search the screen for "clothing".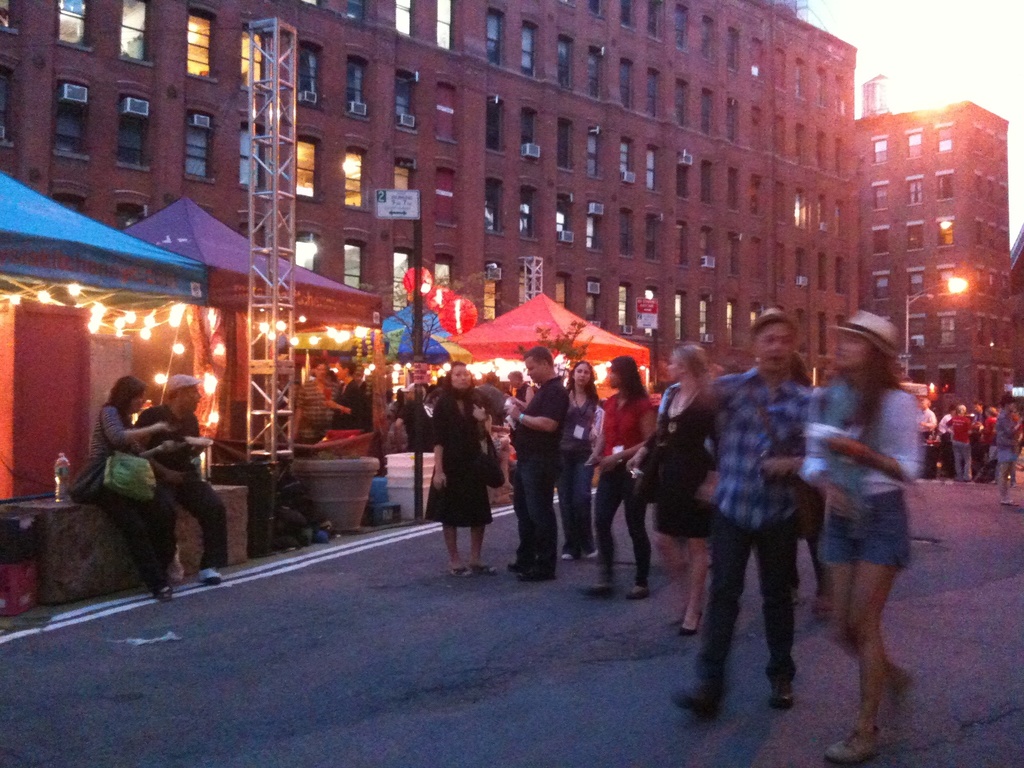
Found at 592 468 646 597.
